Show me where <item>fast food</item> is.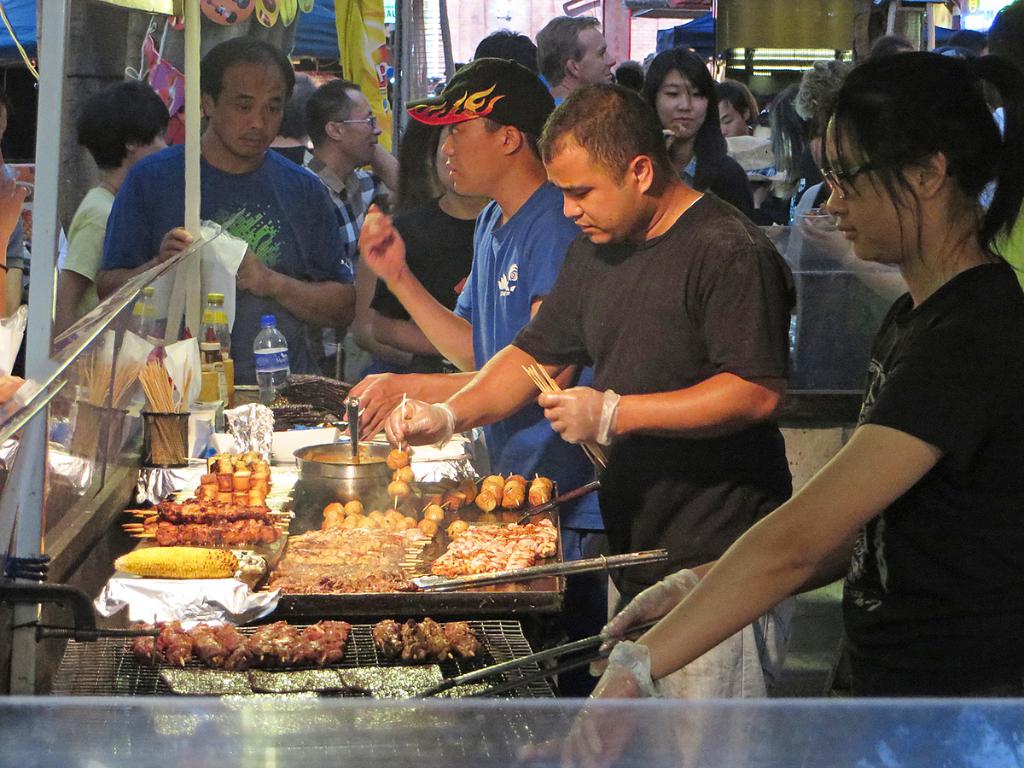
<item>fast food</item> is at box(108, 554, 231, 577).
